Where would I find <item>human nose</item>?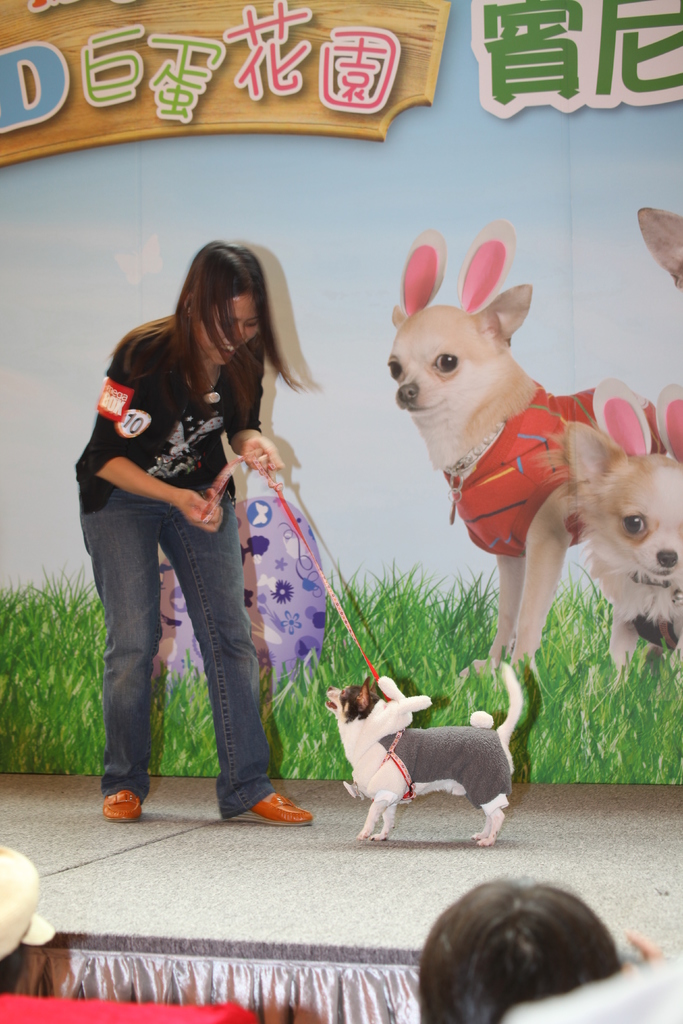
At l=240, t=322, r=245, b=336.
